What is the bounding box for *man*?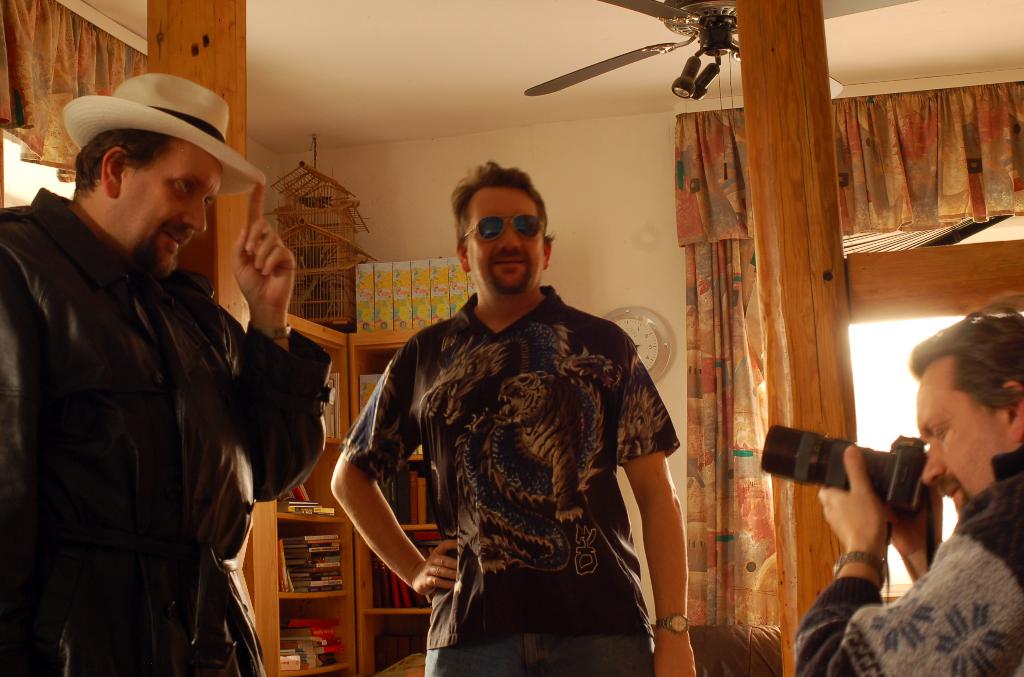
pyautogui.locateOnScreen(797, 295, 1023, 676).
